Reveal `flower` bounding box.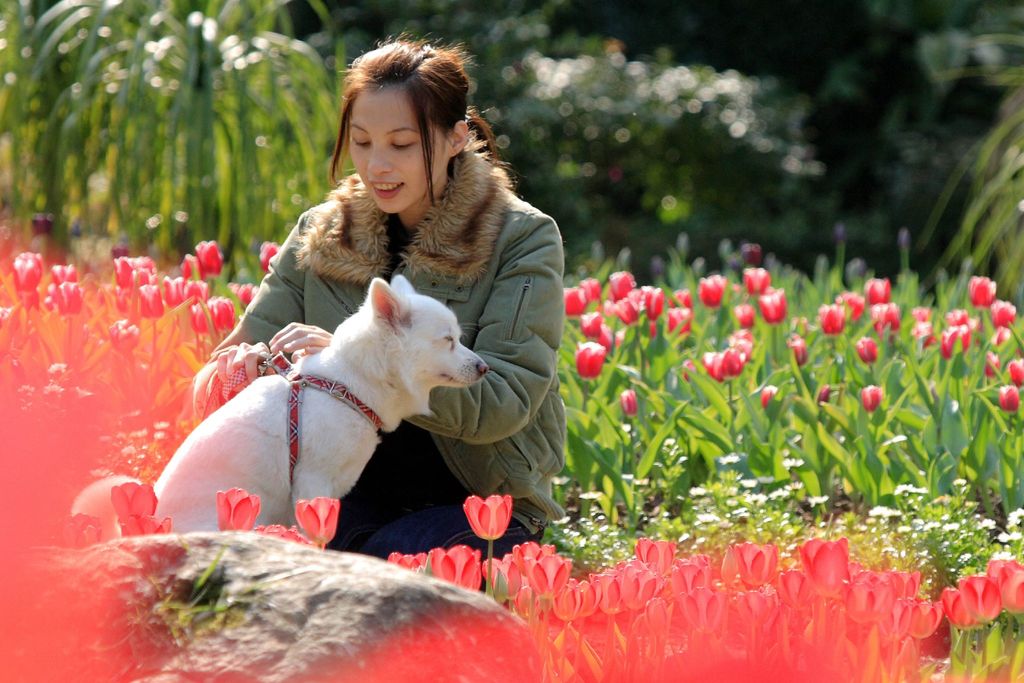
Revealed: (left=760, top=384, right=776, bottom=404).
